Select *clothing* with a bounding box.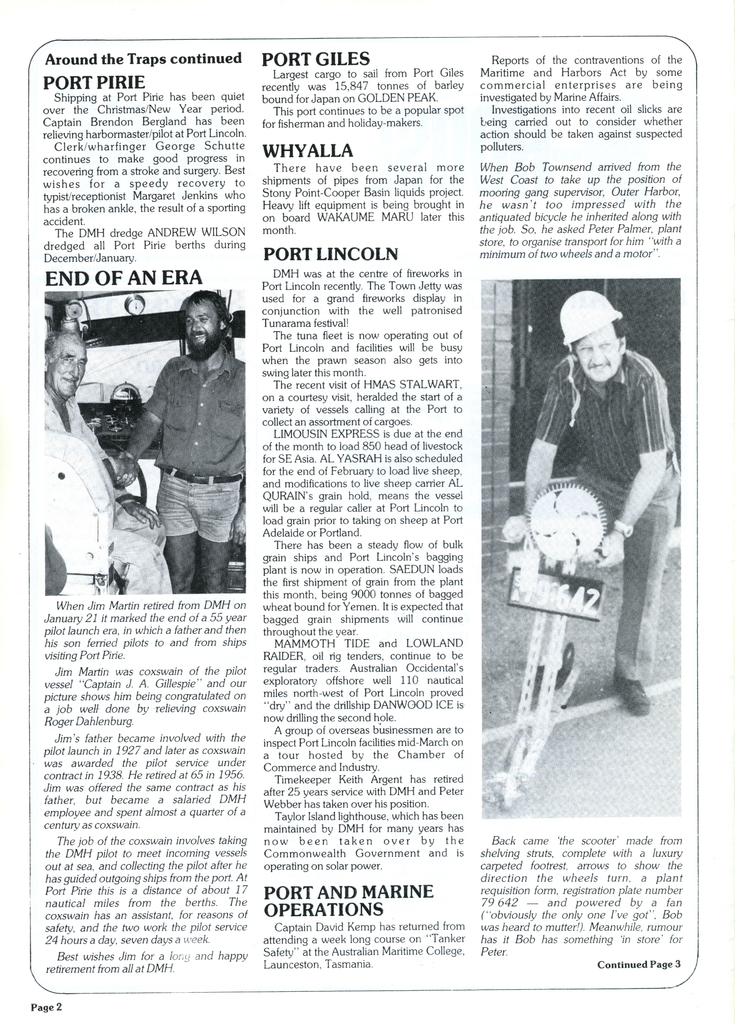
519,343,658,707.
